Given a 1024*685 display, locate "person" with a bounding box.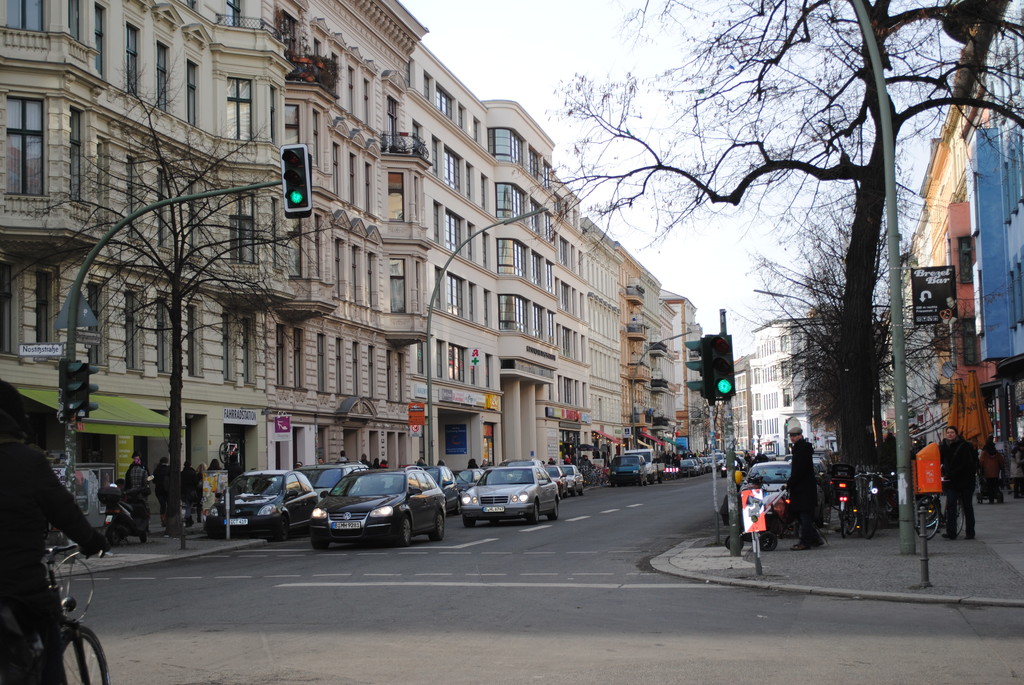
Located: rect(465, 457, 476, 470).
